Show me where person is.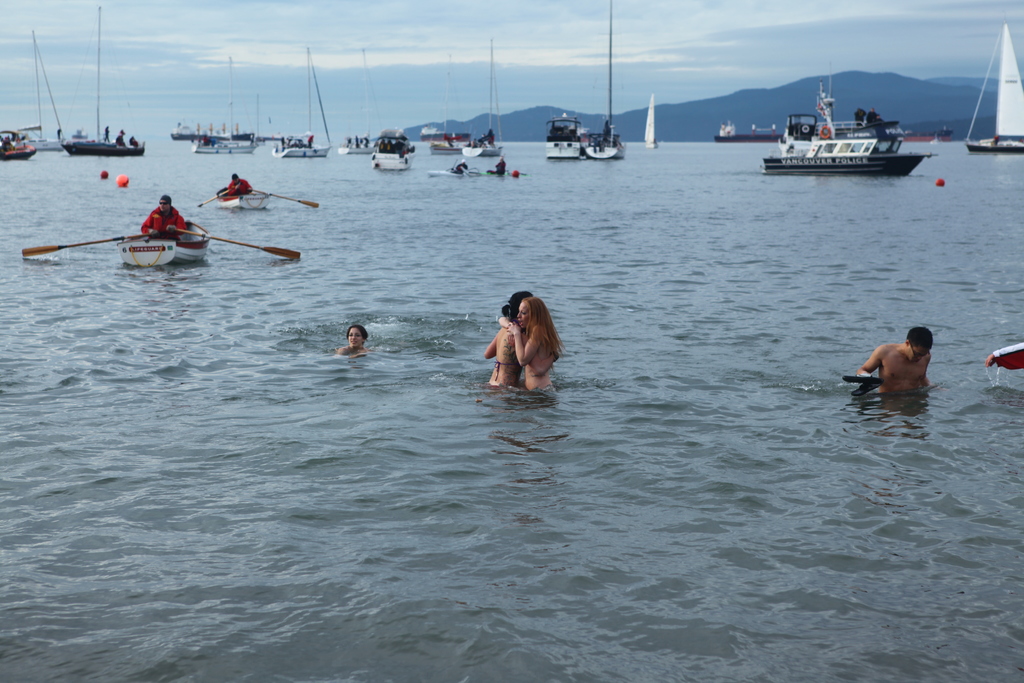
person is at [487,290,538,388].
